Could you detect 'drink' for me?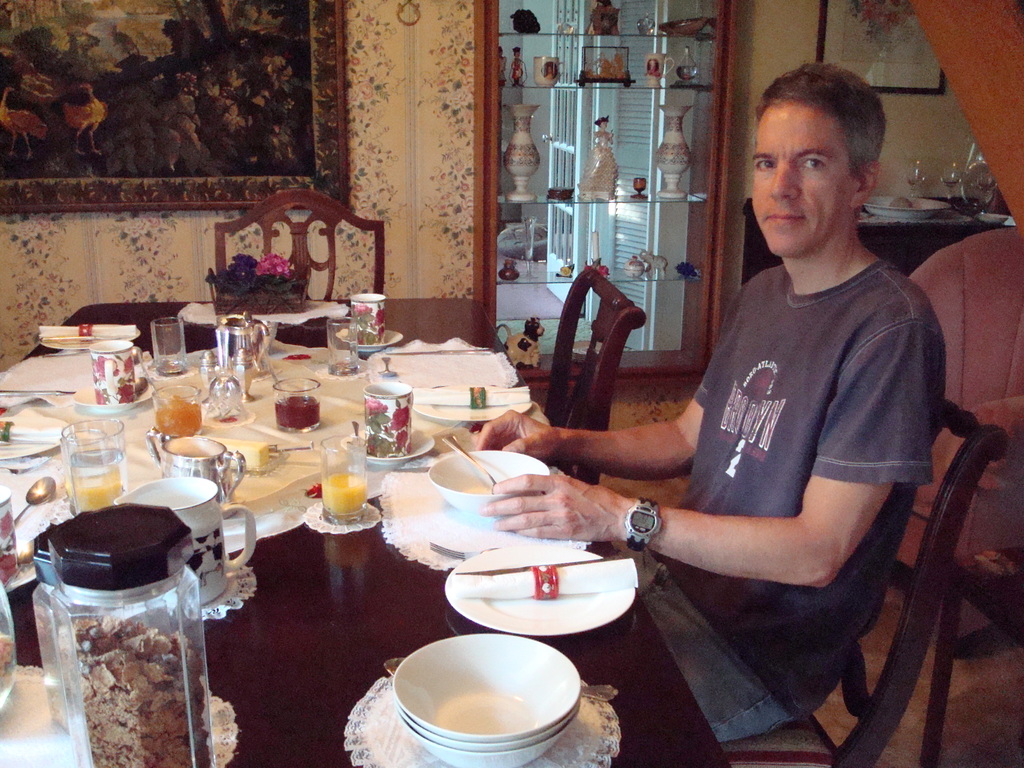
Detection result: Rect(276, 396, 321, 428).
